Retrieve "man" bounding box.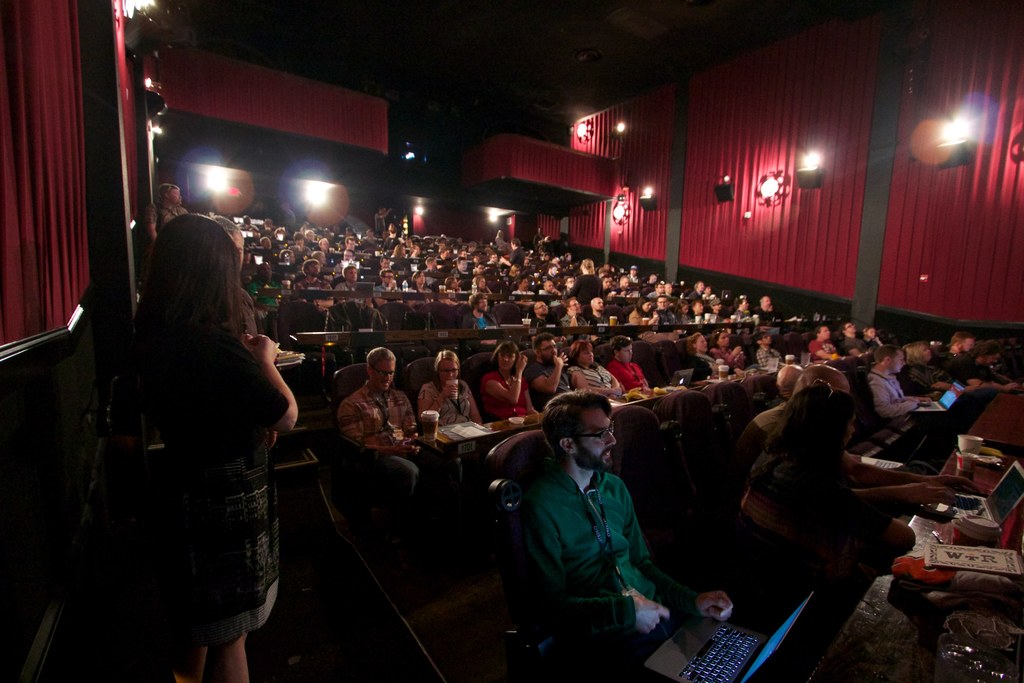
Bounding box: (x1=407, y1=244, x2=422, y2=262).
